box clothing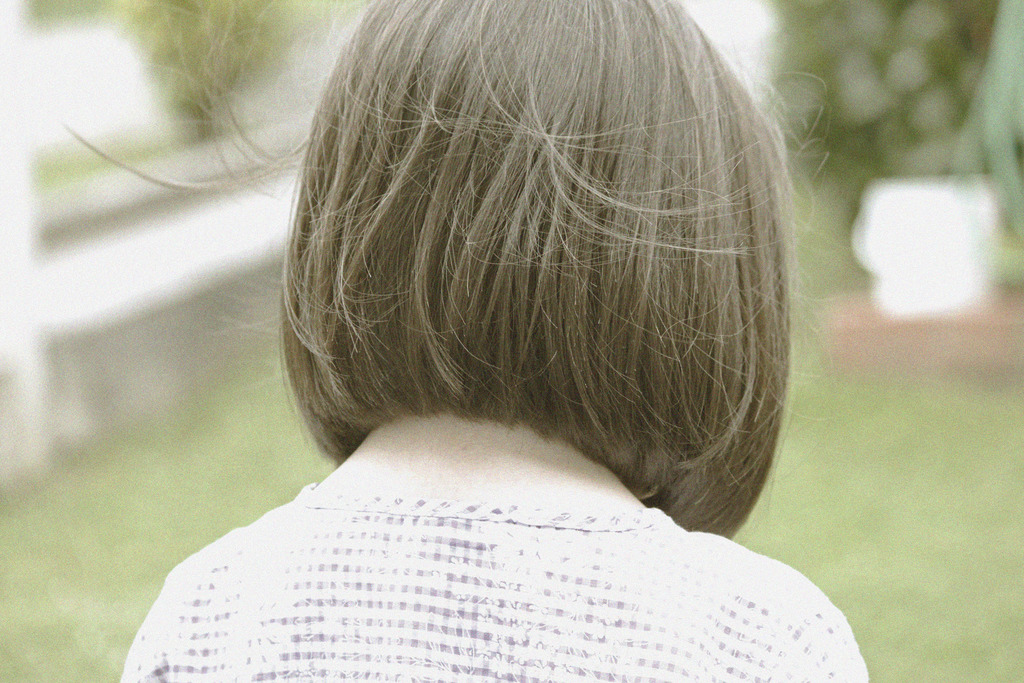
select_region(63, 418, 865, 655)
